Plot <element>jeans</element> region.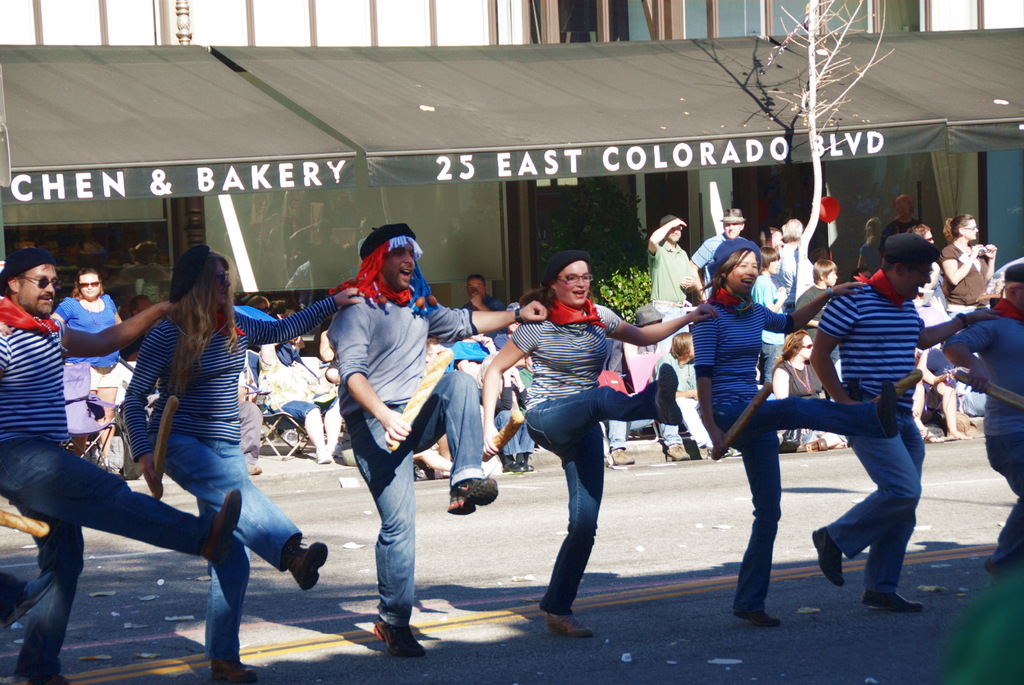
Plotted at locate(155, 432, 303, 663).
